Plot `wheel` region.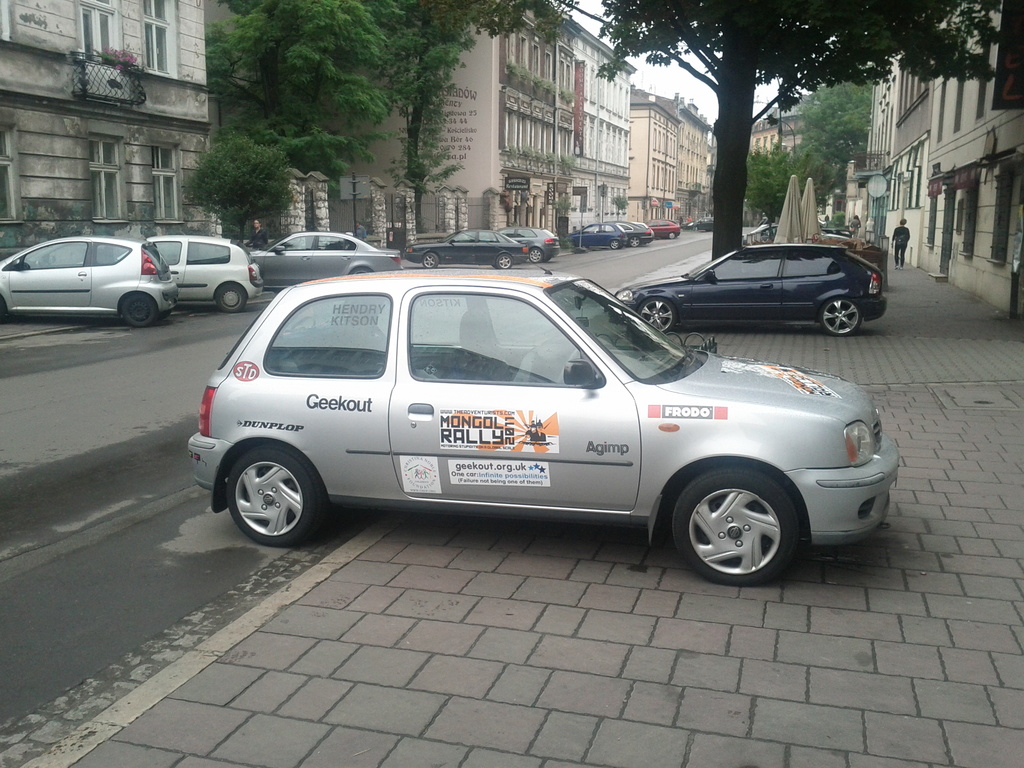
Plotted at 635, 297, 680, 333.
